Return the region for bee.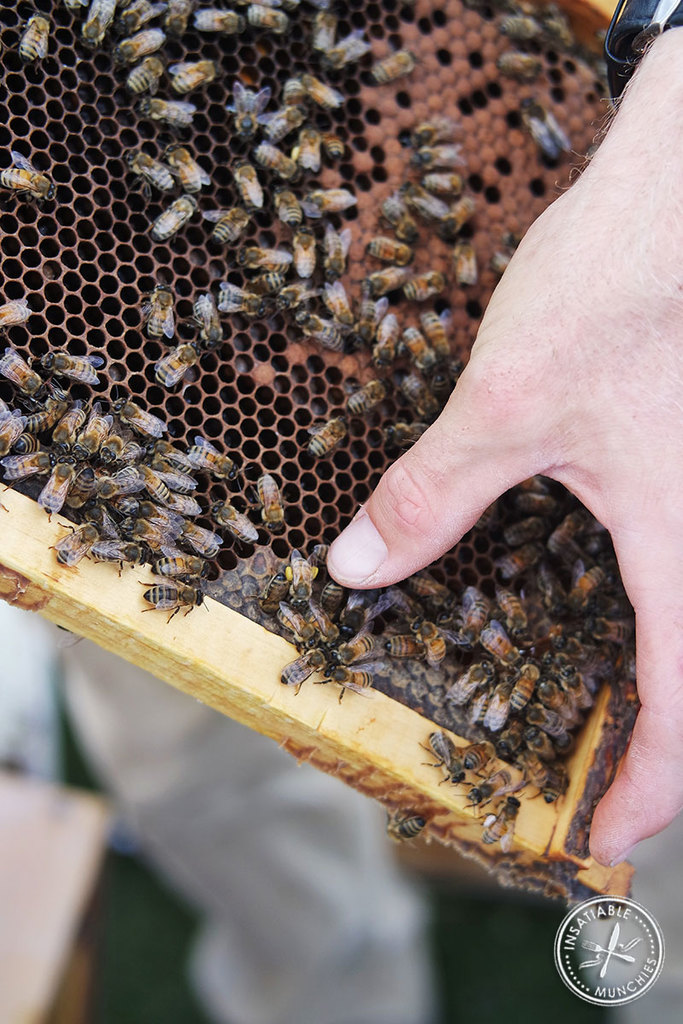
450,745,493,776.
